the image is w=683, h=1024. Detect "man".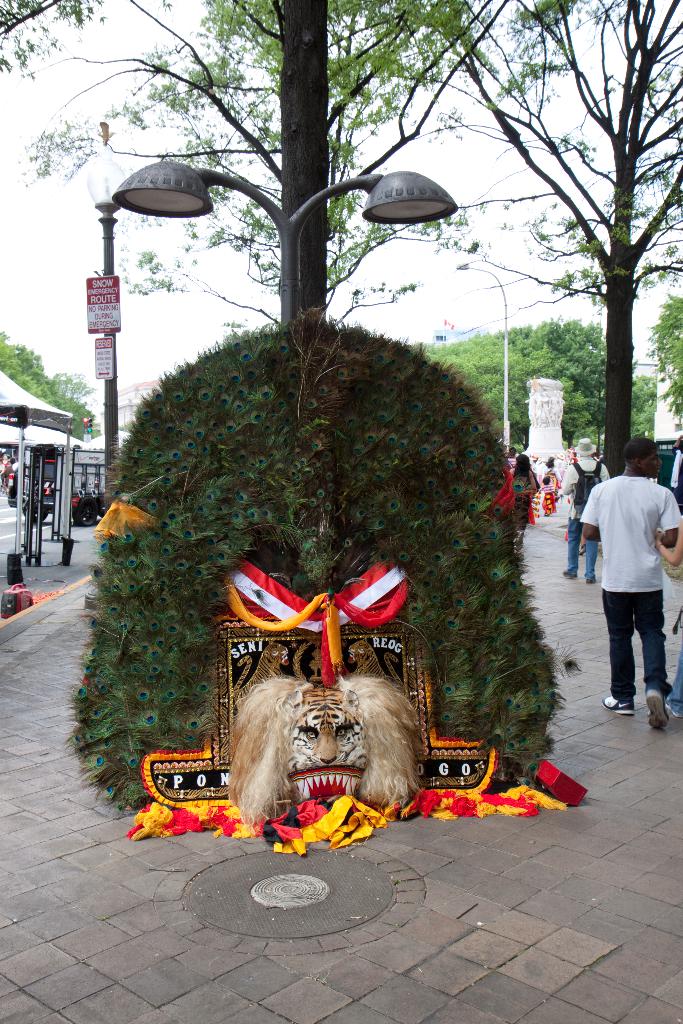
Detection: <bbox>670, 438, 682, 510</bbox>.
